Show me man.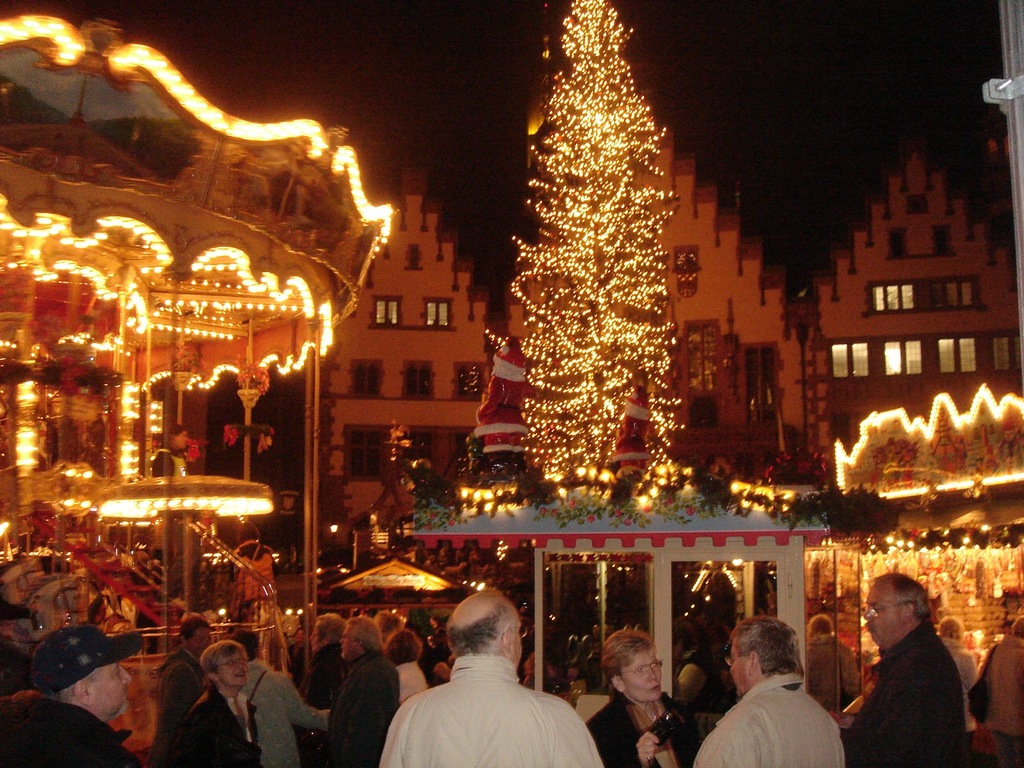
man is here: rect(381, 600, 605, 767).
